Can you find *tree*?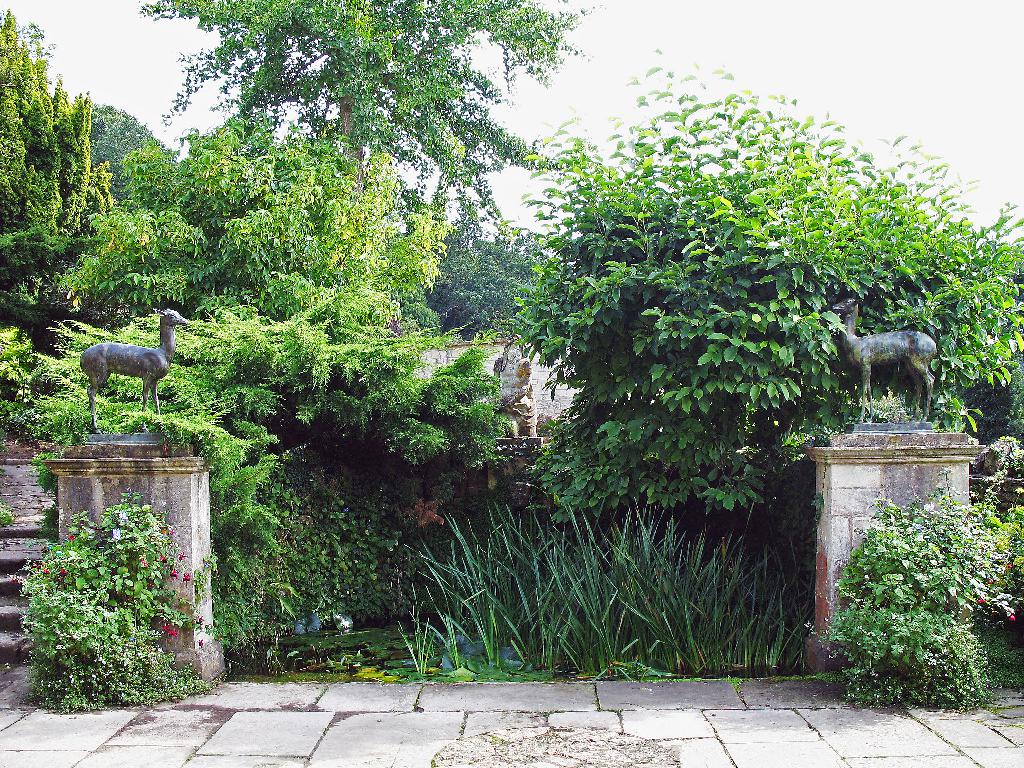
Yes, bounding box: (x1=484, y1=63, x2=1023, y2=540).
